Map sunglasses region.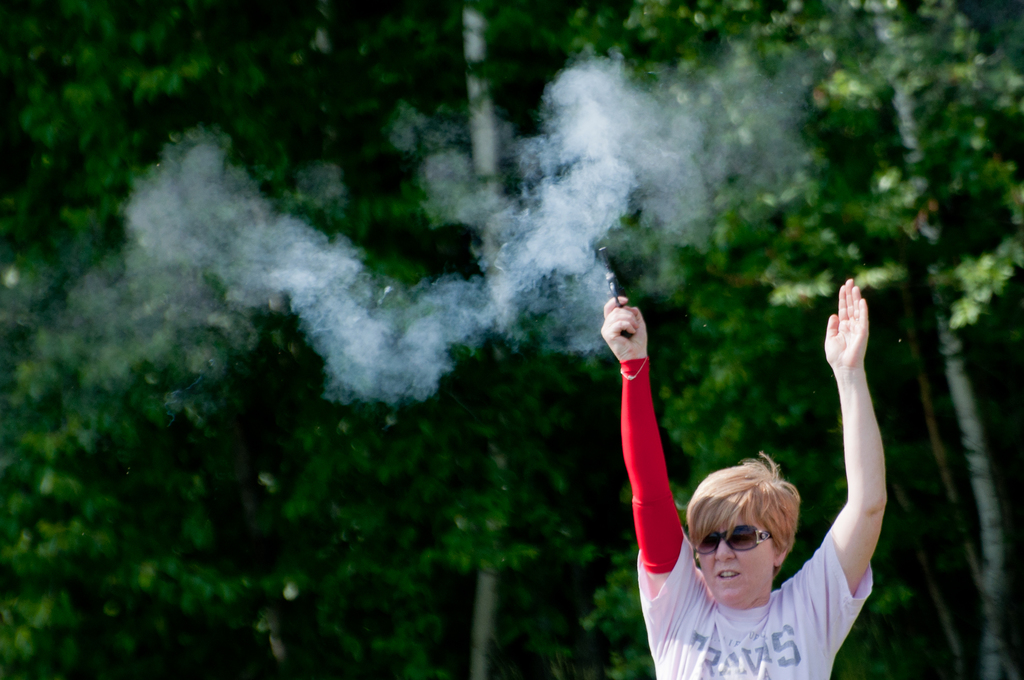
Mapped to detection(694, 526, 774, 557).
